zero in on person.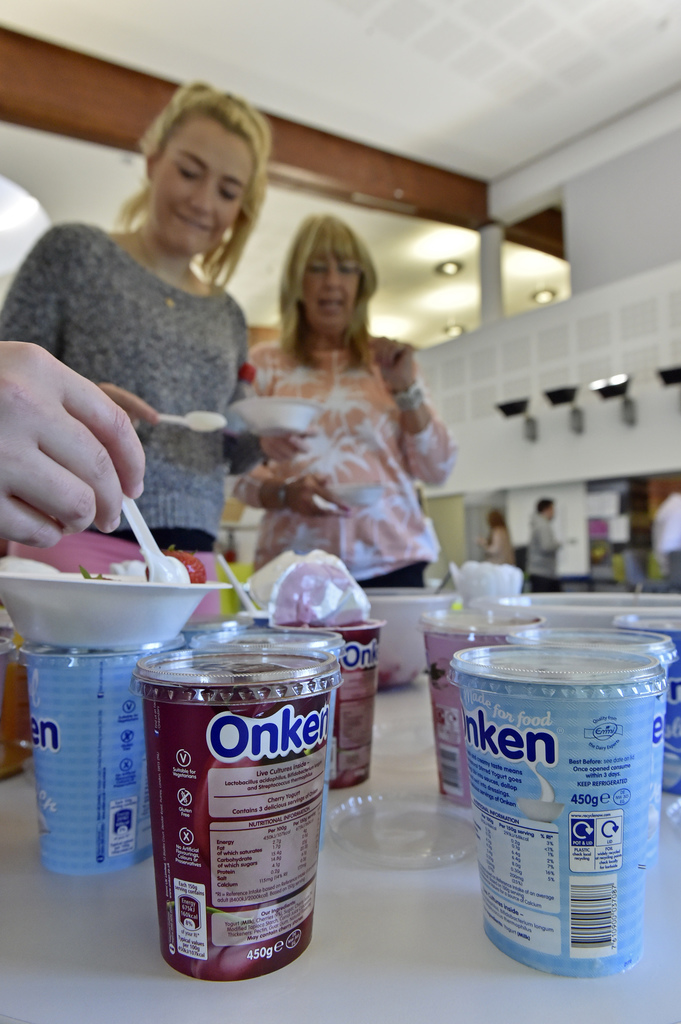
Zeroed in: detection(629, 483, 680, 590).
